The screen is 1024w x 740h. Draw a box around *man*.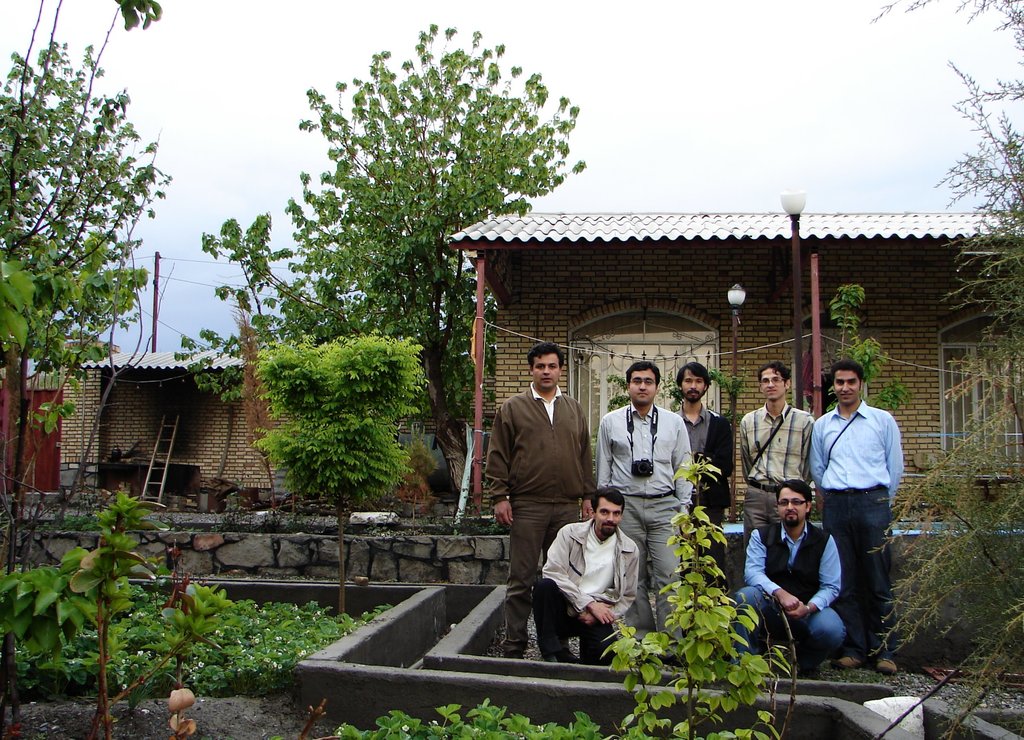
809,359,906,676.
